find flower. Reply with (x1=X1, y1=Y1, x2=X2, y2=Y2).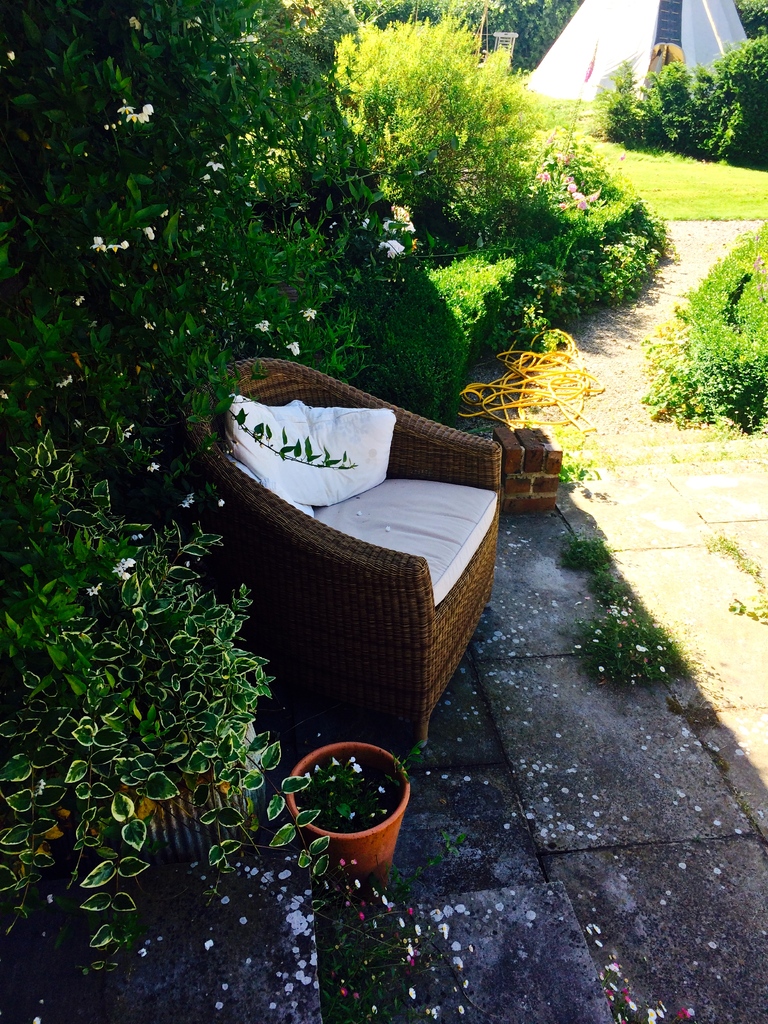
(x1=296, y1=302, x2=321, y2=326).
